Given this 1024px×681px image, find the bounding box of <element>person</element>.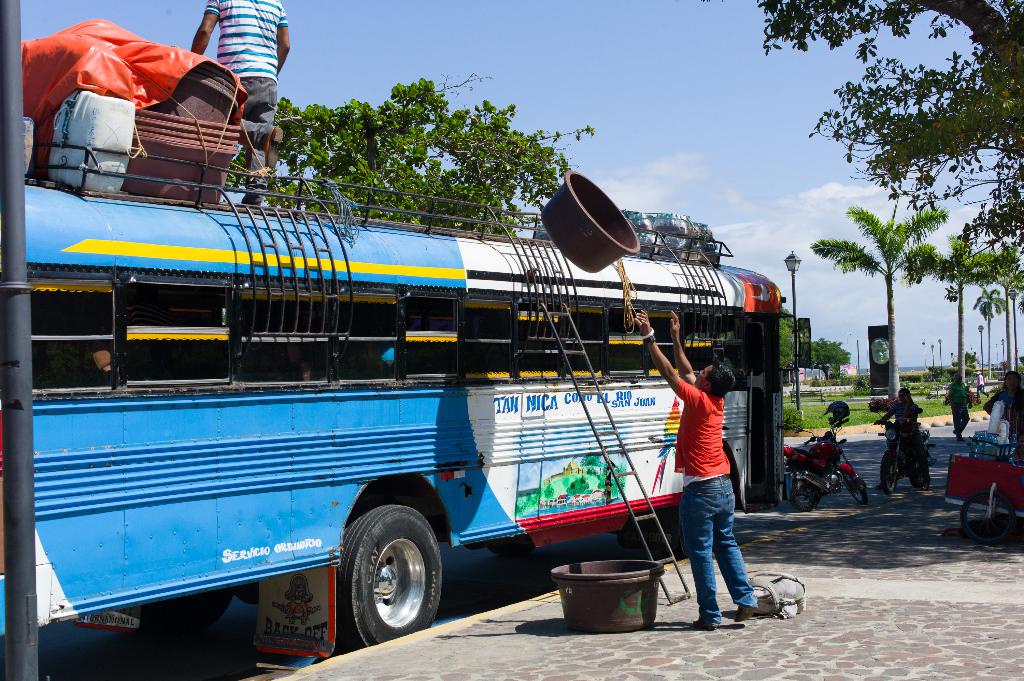
box=[665, 347, 754, 625].
